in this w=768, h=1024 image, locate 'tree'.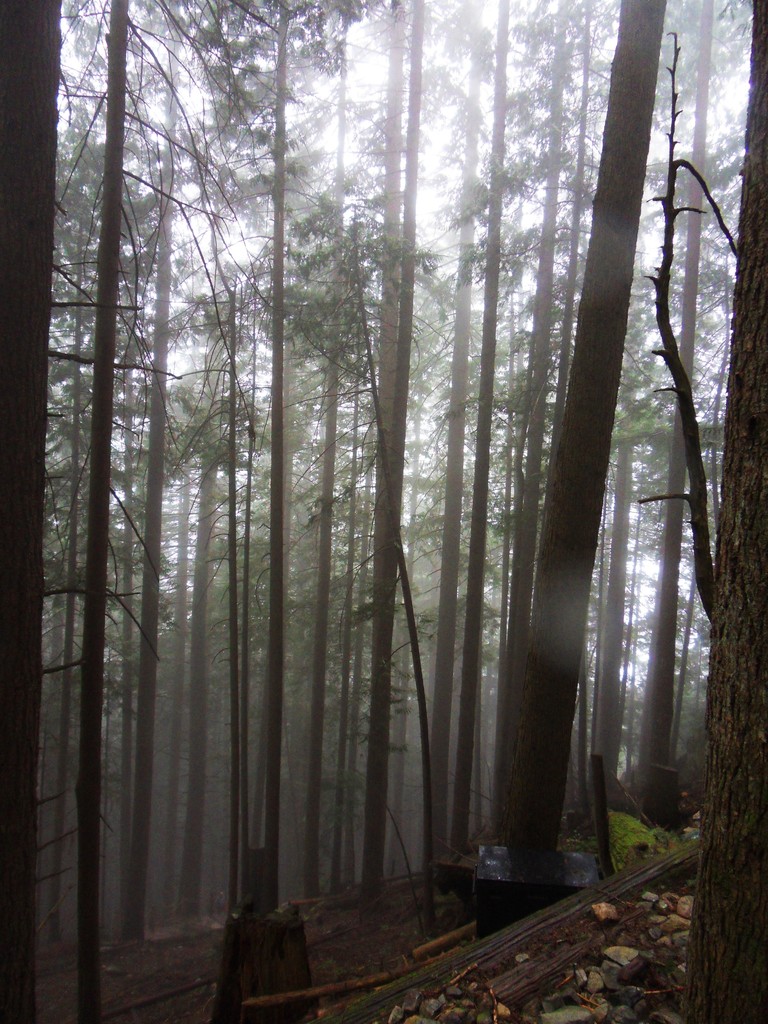
Bounding box: detection(0, 0, 138, 1023).
